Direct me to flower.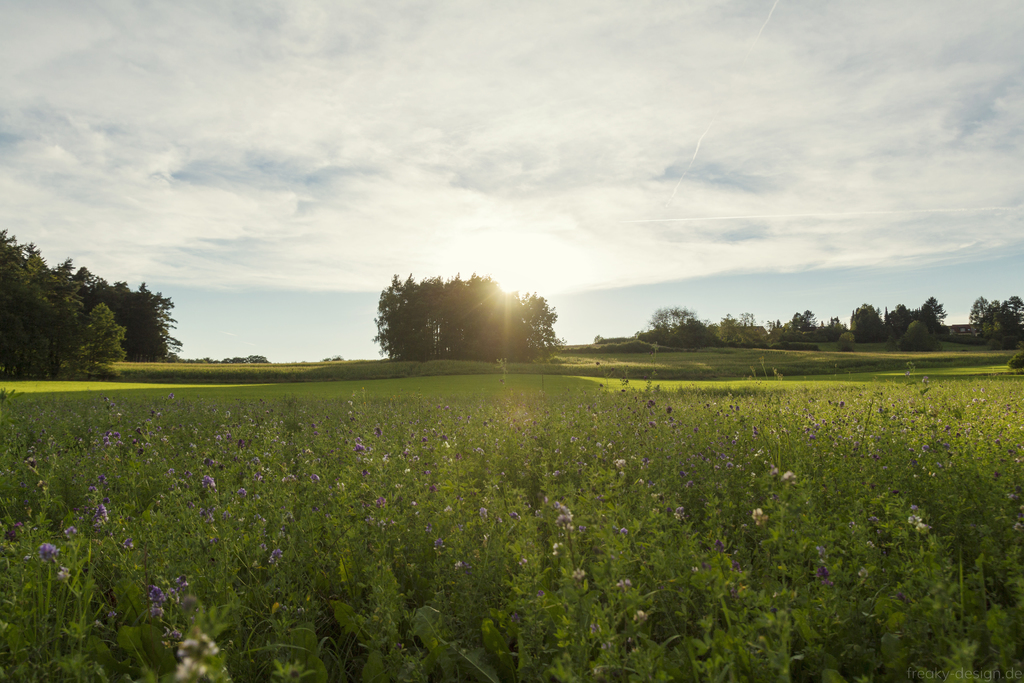
Direction: [816, 552, 832, 574].
